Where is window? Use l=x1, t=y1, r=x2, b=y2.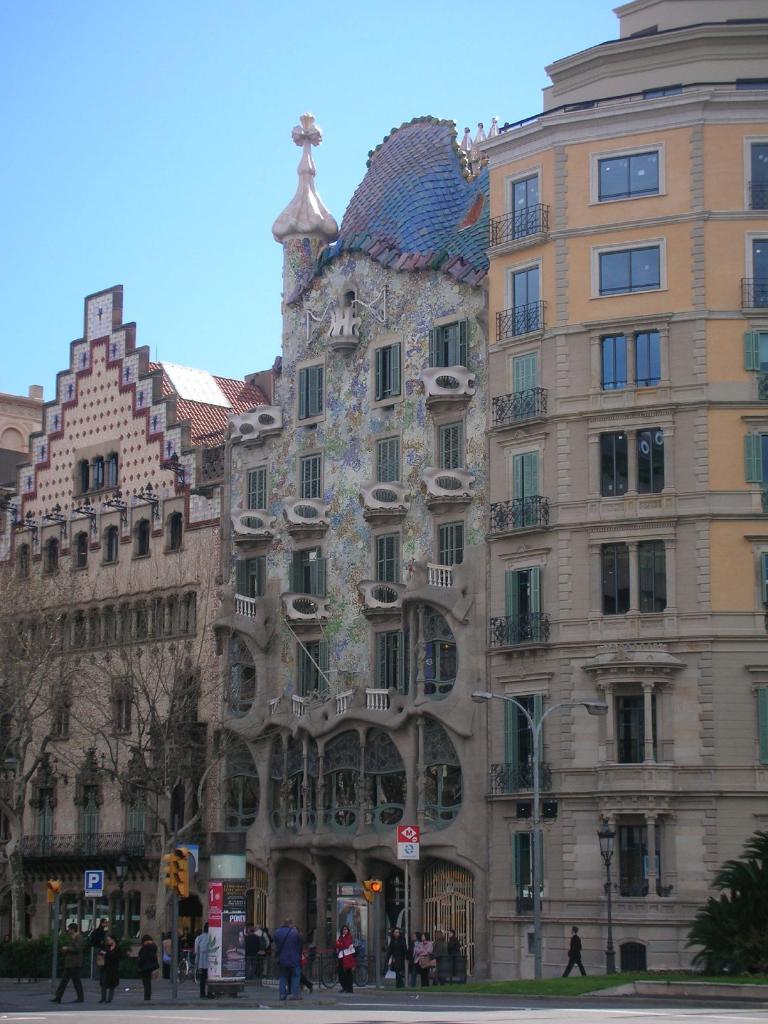
l=31, t=753, r=66, b=863.
